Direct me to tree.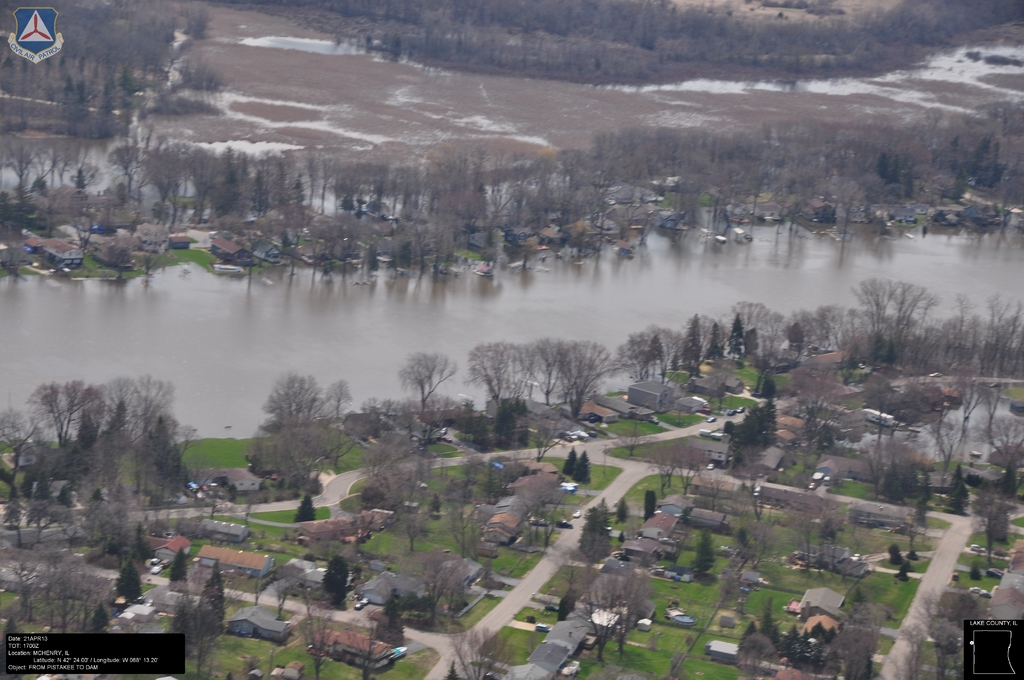
Direction: [left=509, top=471, right=564, bottom=551].
